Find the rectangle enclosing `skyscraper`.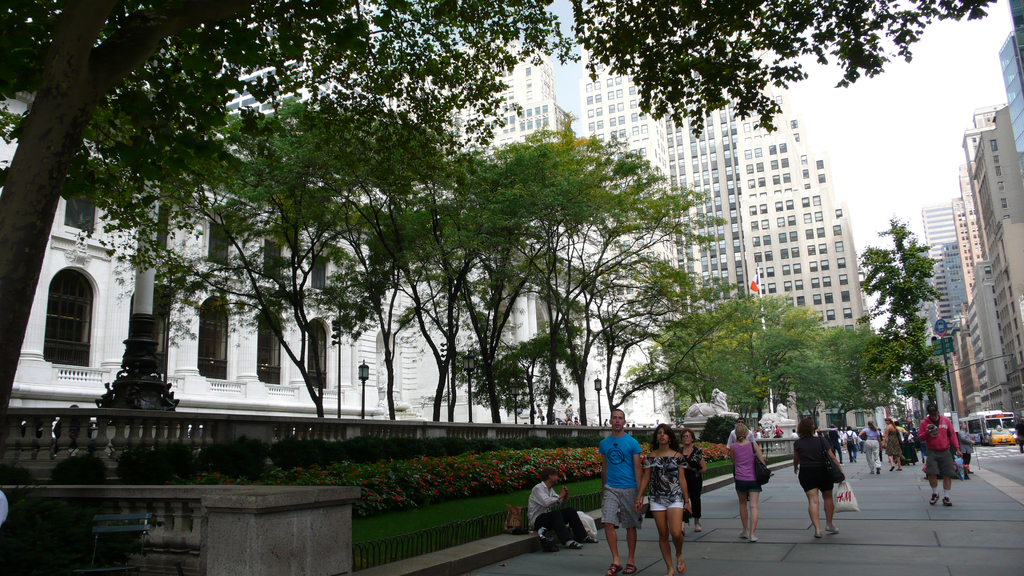
select_region(991, 0, 1023, 167).
